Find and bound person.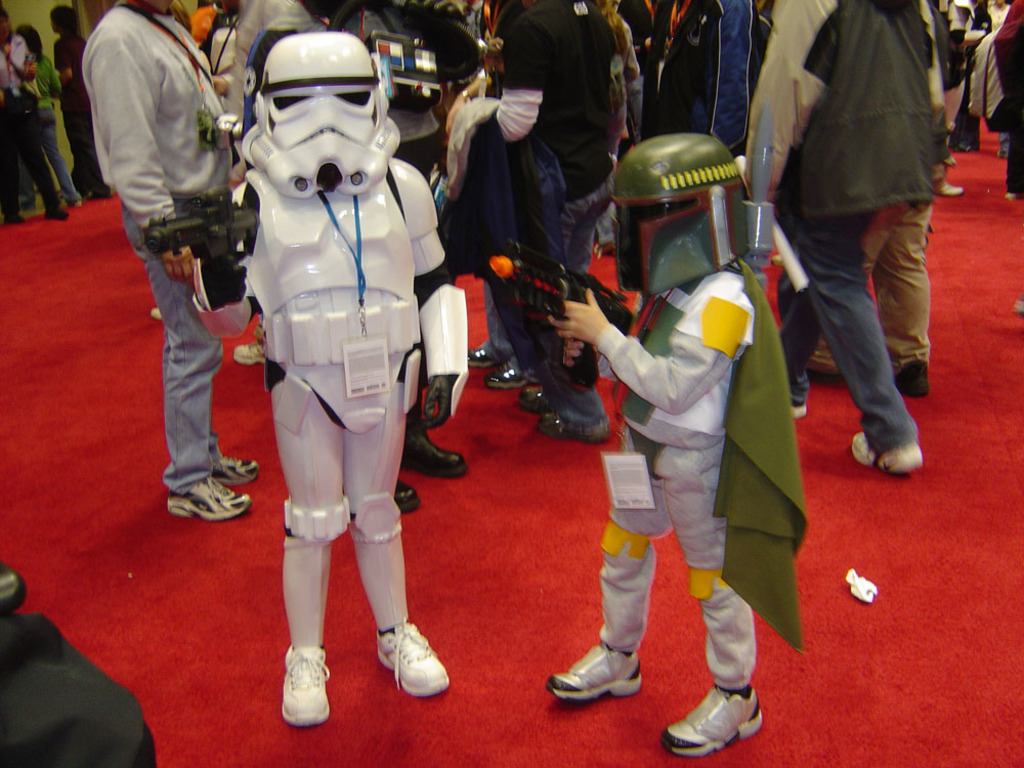
Bound: locate(55, 0, 113, 203).
